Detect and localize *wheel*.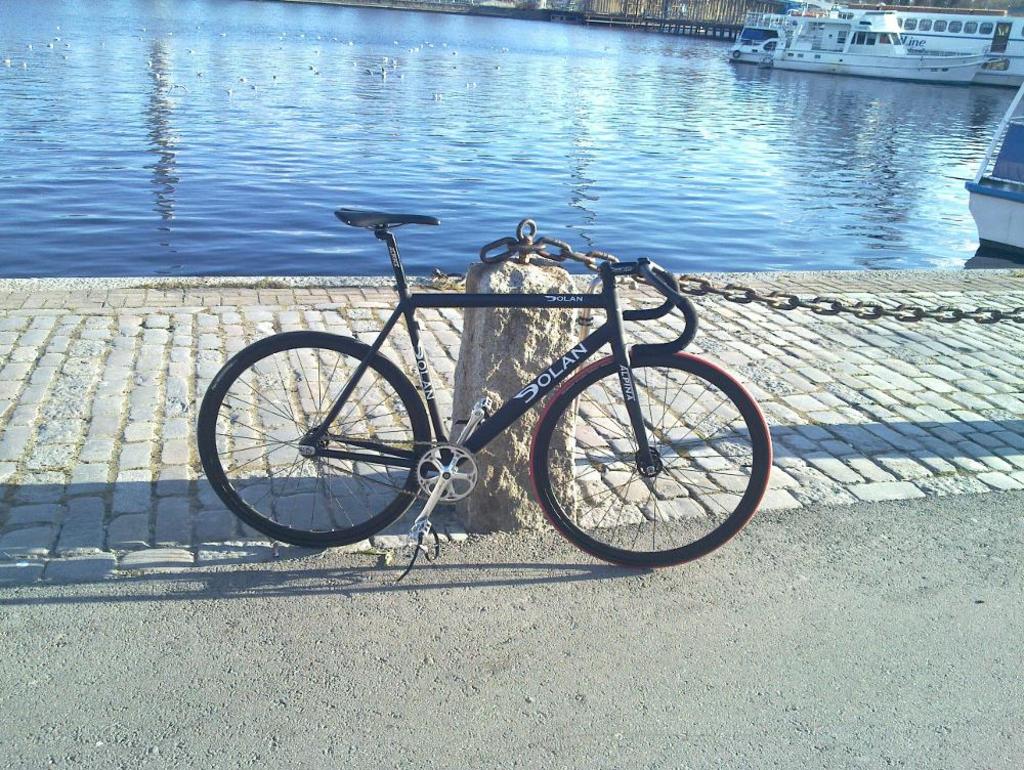
Localized at rect(197, 333, 429, 550).
